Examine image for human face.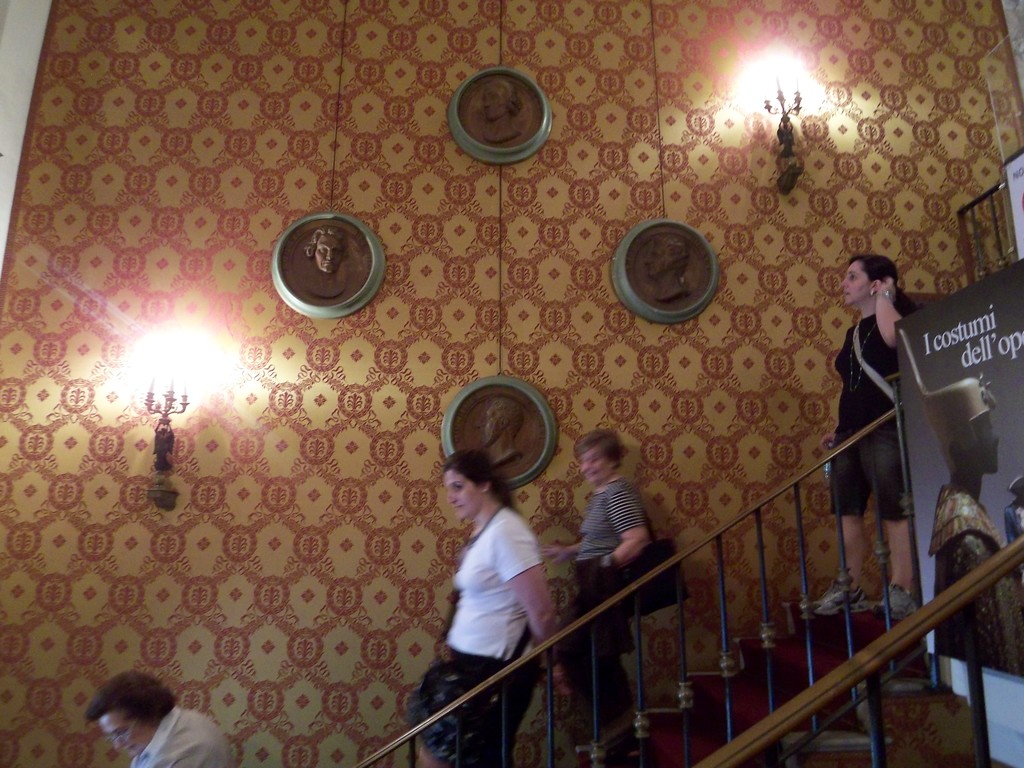
Examination result: 479 405 500 446.
